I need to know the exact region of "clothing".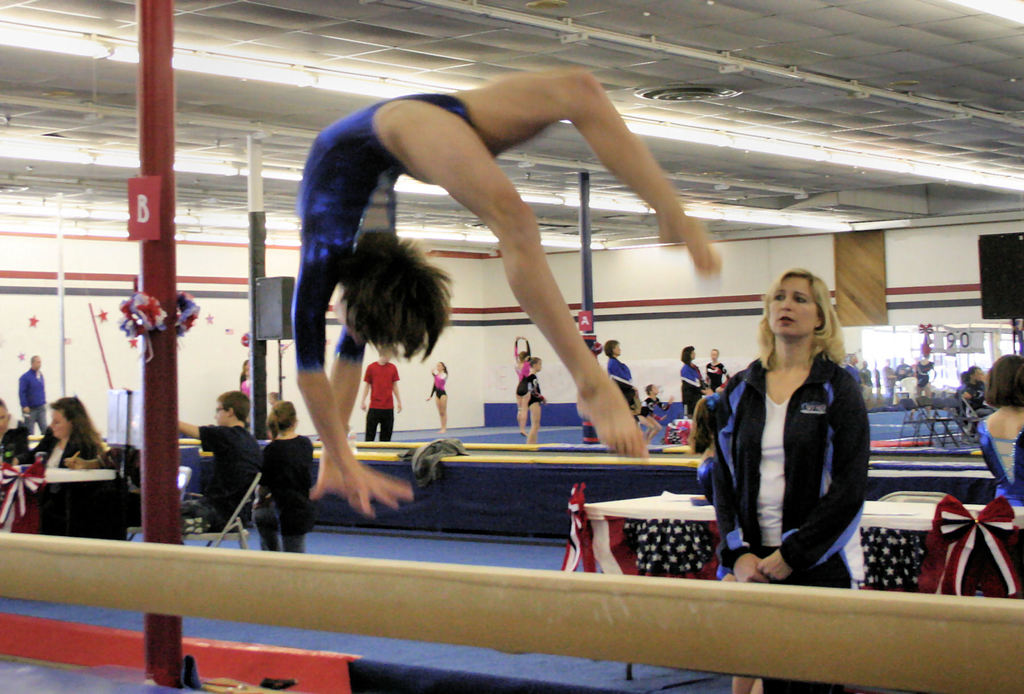
Region: 102:443:140:524.
